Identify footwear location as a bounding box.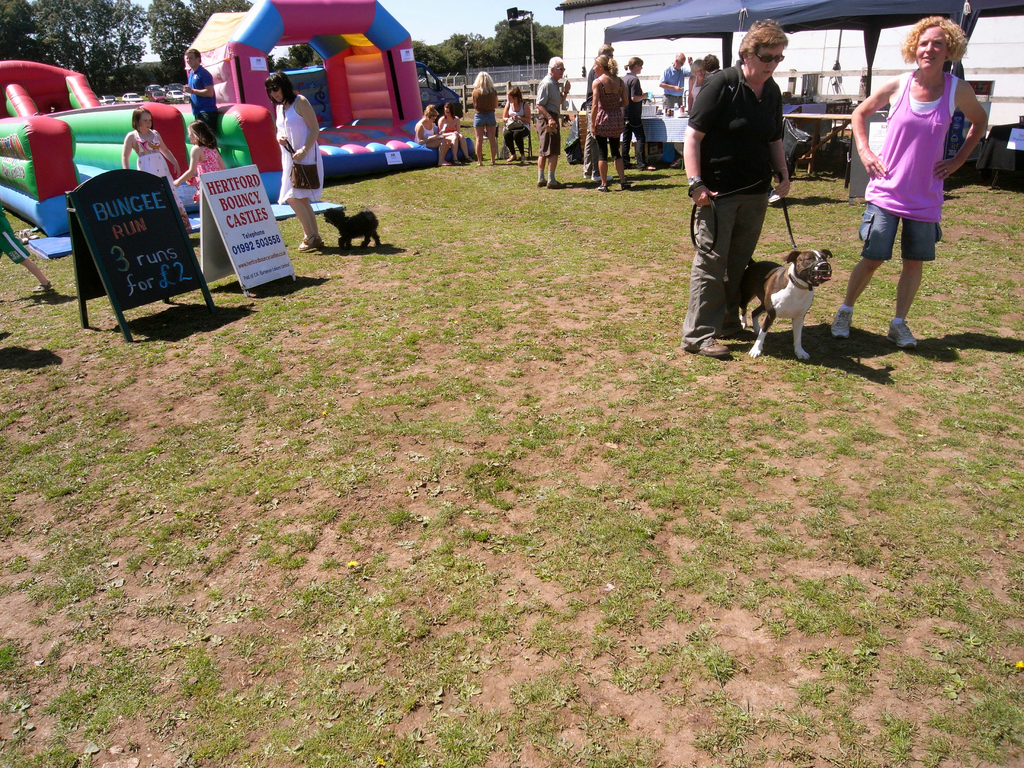
{"x1": 622, "y1": 180, "x2": 631, "y2": 189}.
